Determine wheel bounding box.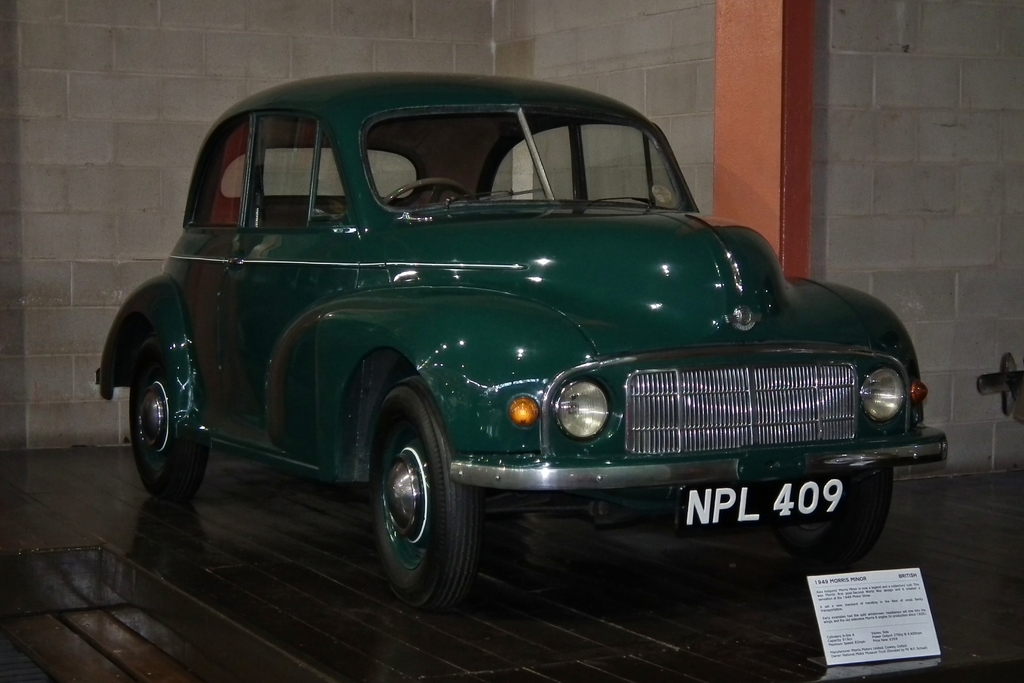
Determined: <region>775, 465, 886, 554</region>.
